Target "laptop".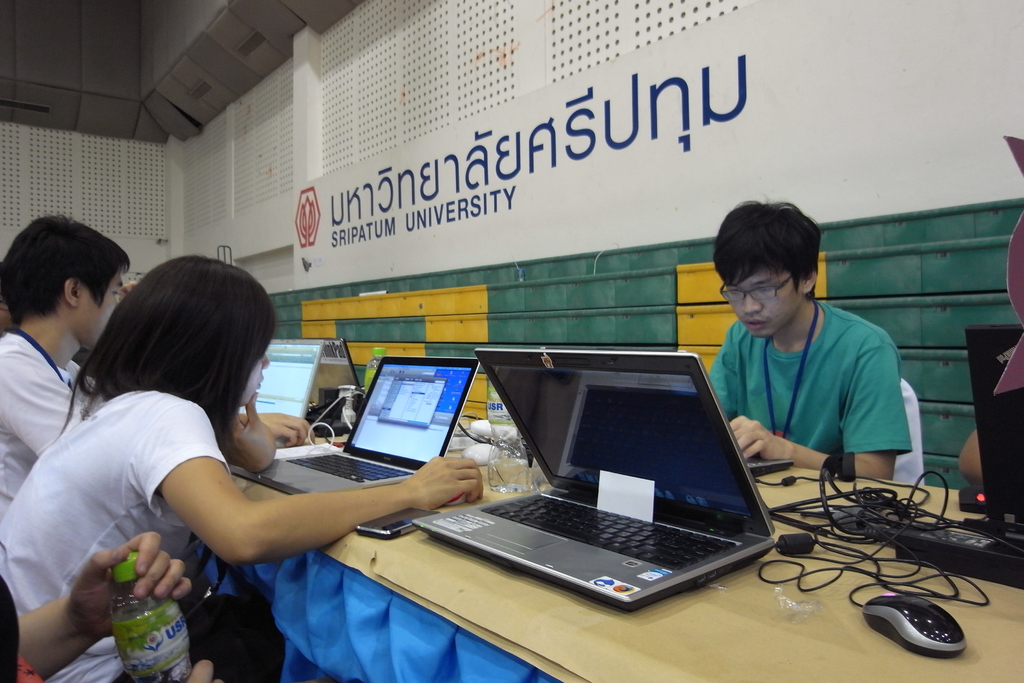
Target region: <region>369, 345, 795, 636</region>.
